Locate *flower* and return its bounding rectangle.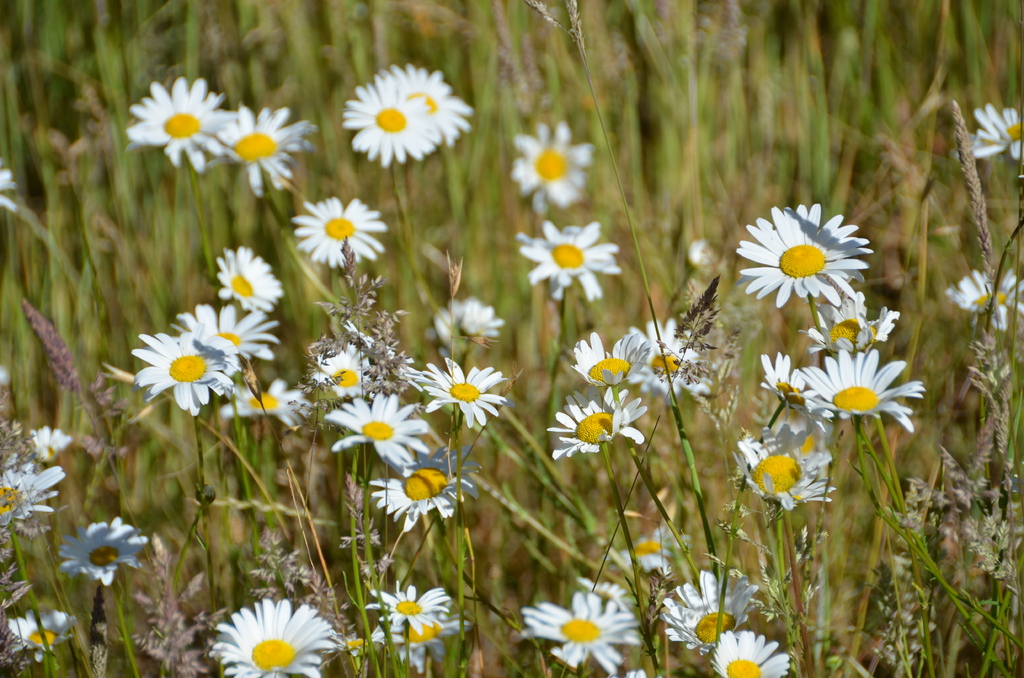
[317,387,440,474].
